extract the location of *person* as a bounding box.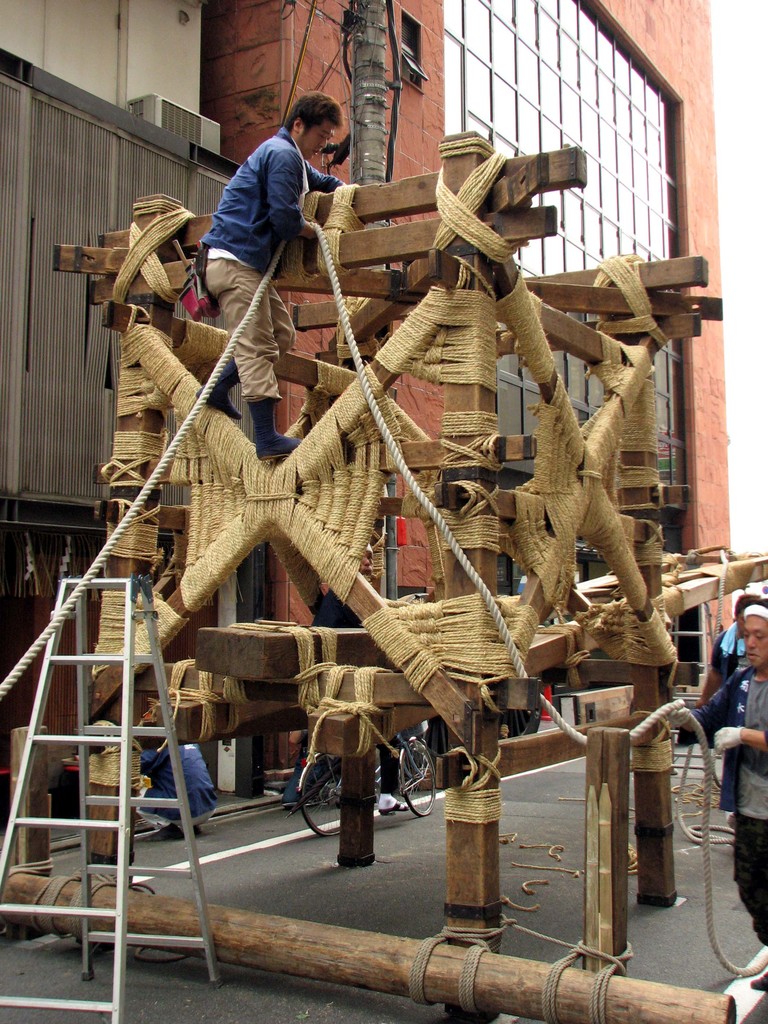
left=649, top=599, right=767, bottom=1000.
